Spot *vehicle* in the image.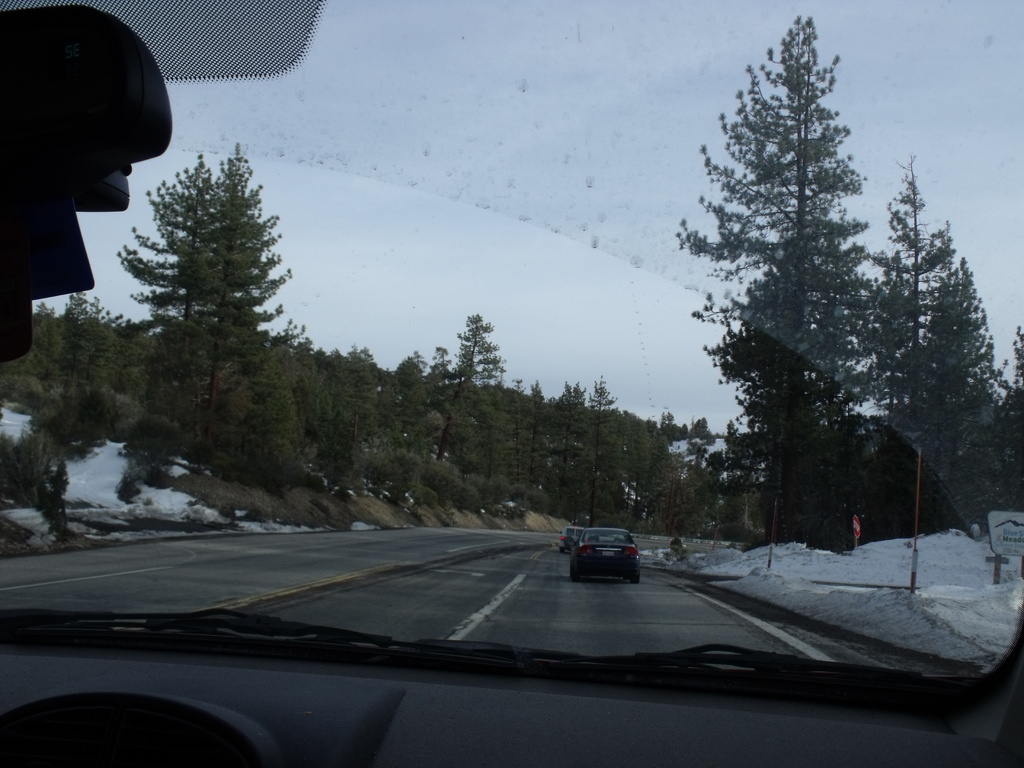
*vehicle* found at <box>0,3,1023,767</box>.
